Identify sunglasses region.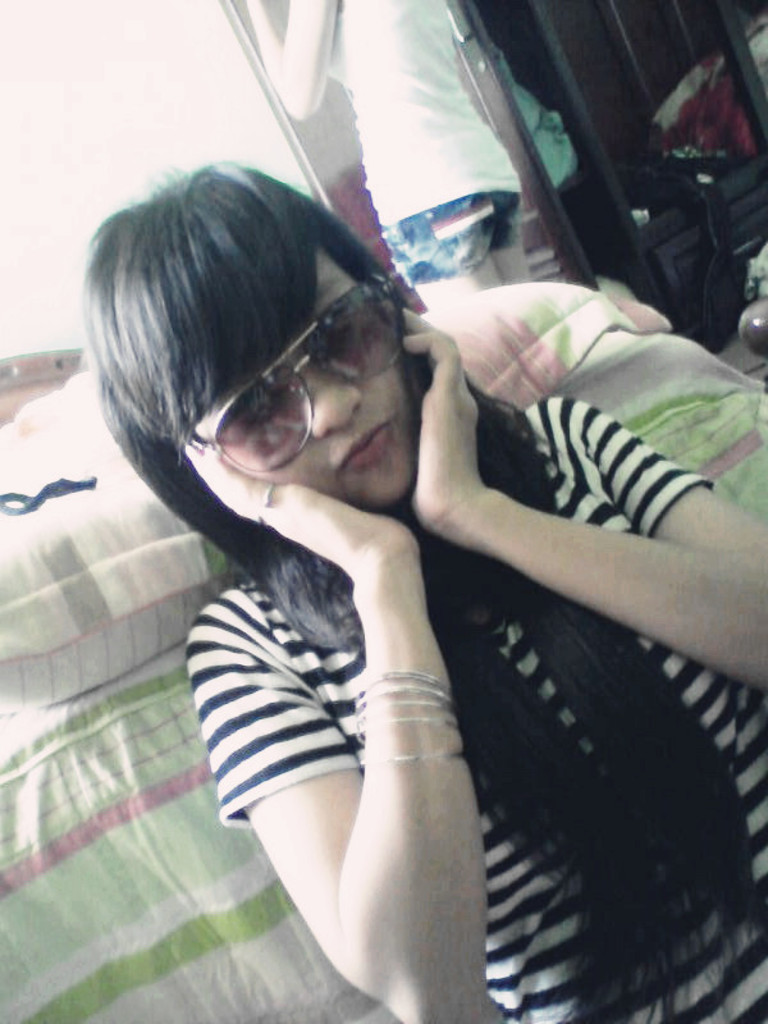
Region: l=147, t=276, r=392, b=476.
